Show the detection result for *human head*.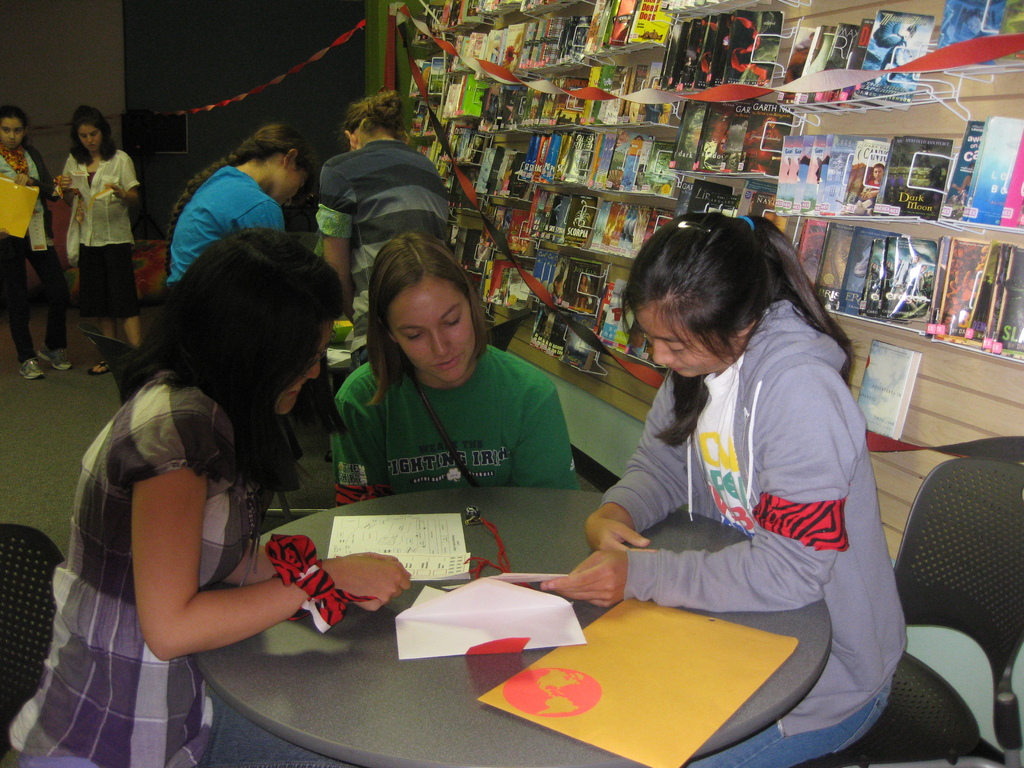
(242, 125, 316, 212).
